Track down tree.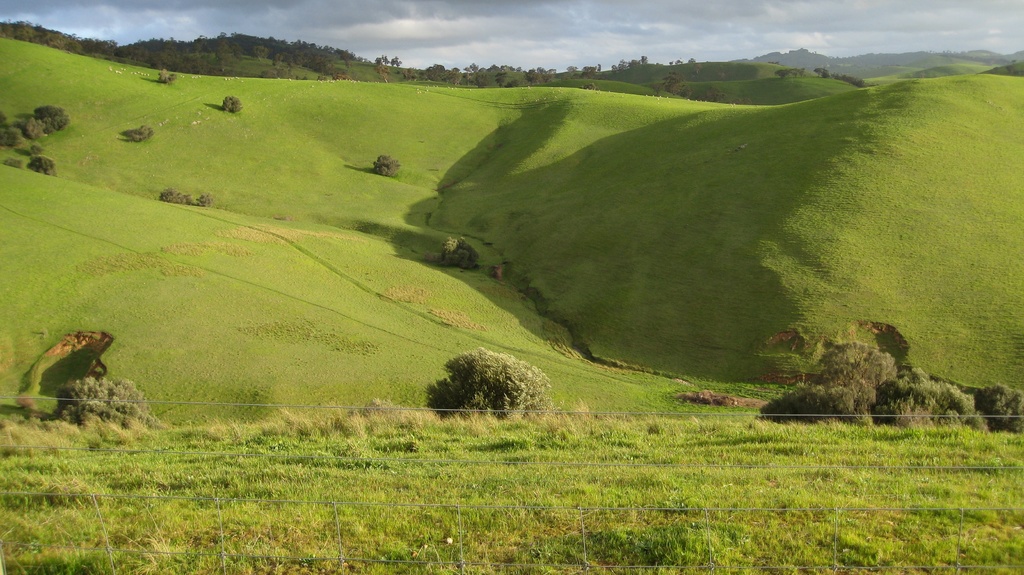
Tracked to {"x1": 63, "y1": 375, "x2": 169, "y2": 434}.
